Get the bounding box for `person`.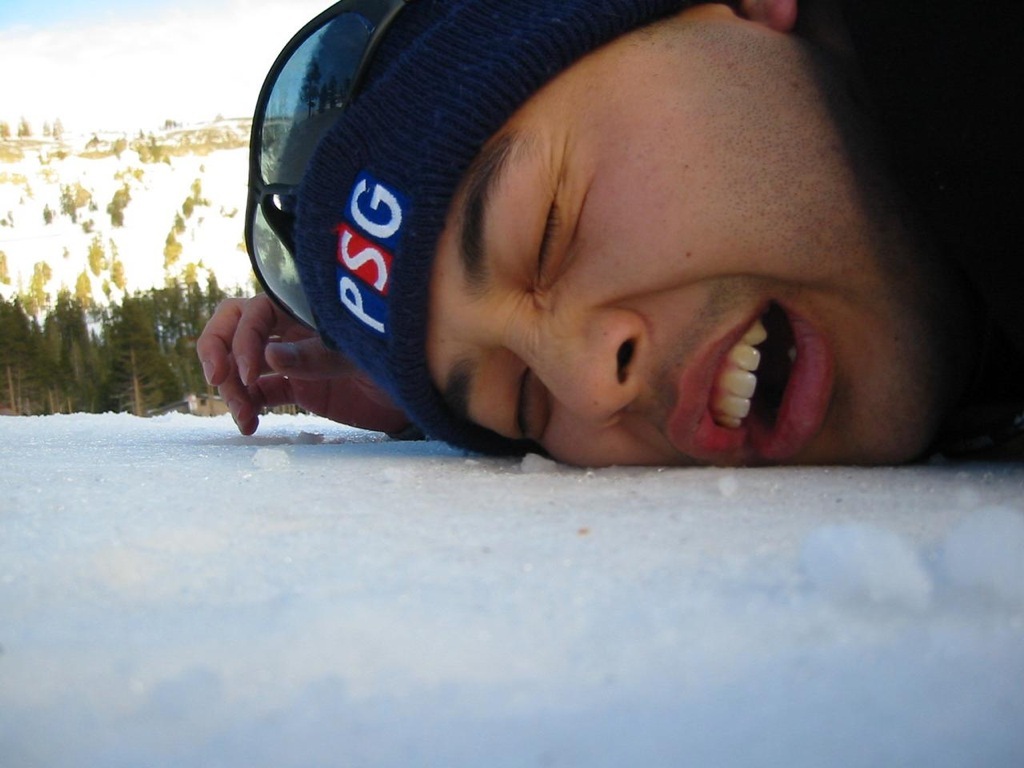
box(220, 0, 1004, 496).
